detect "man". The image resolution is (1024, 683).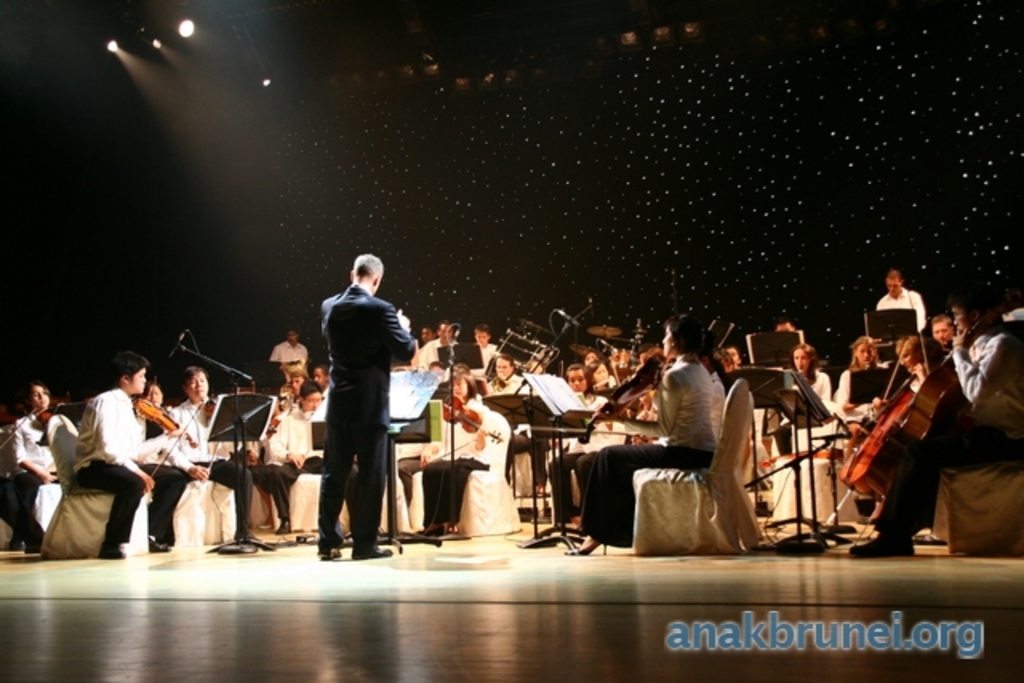
<region>925, 312, 954, 360</region>.
